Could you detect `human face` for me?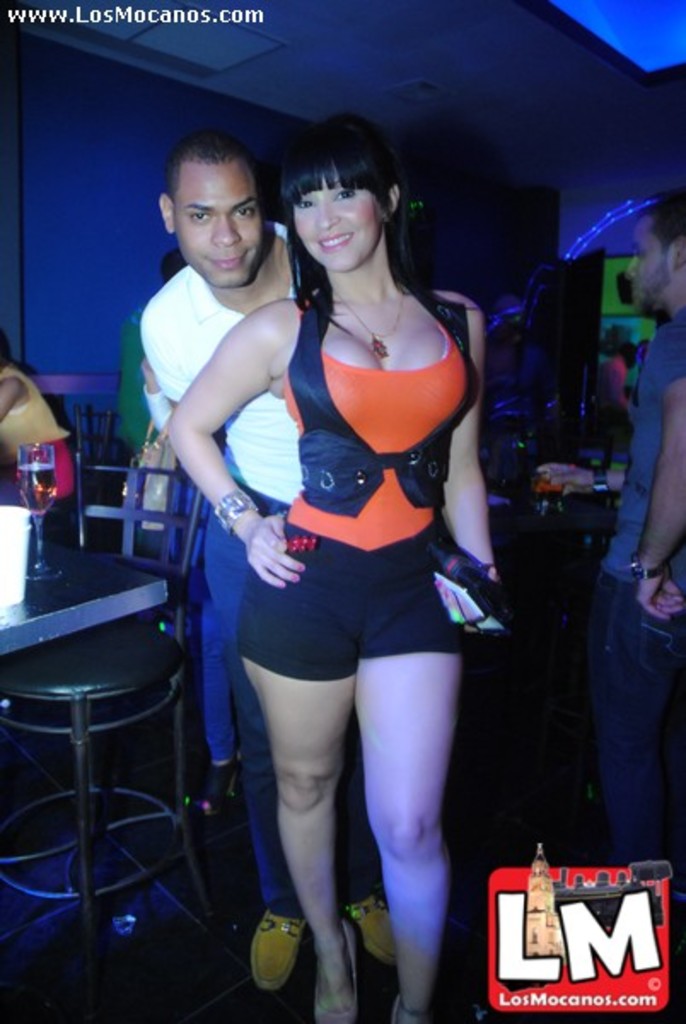
Detection result: bbox(626, 217, 672, 317).
